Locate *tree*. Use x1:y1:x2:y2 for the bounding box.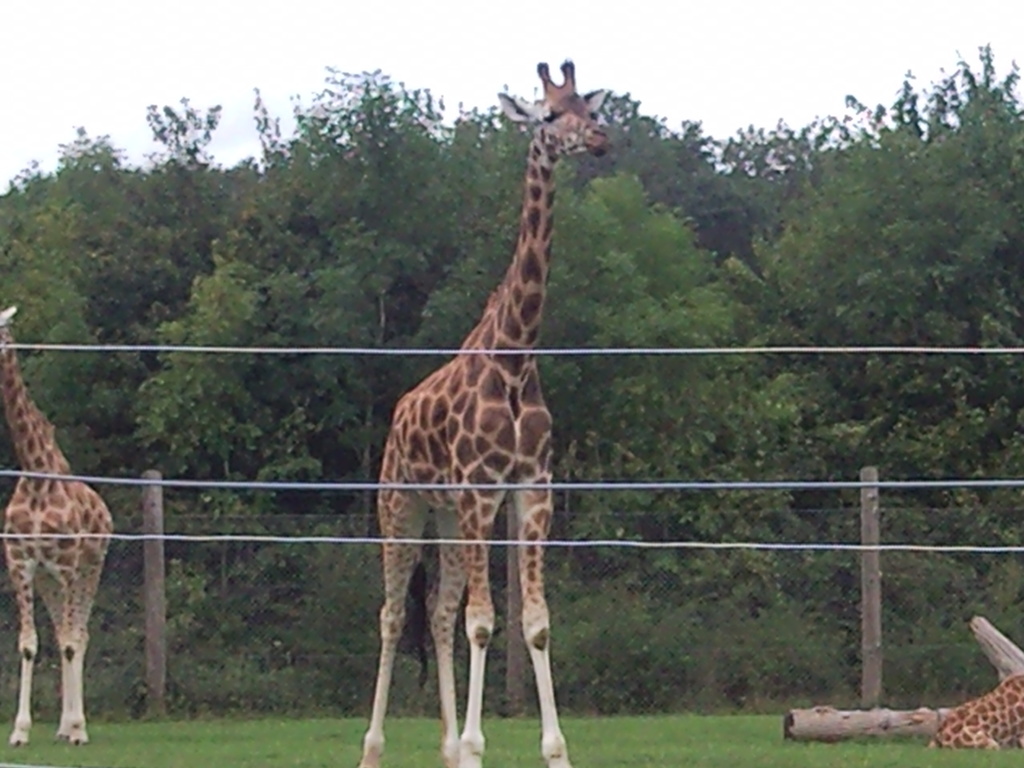
248:58:465:363.
